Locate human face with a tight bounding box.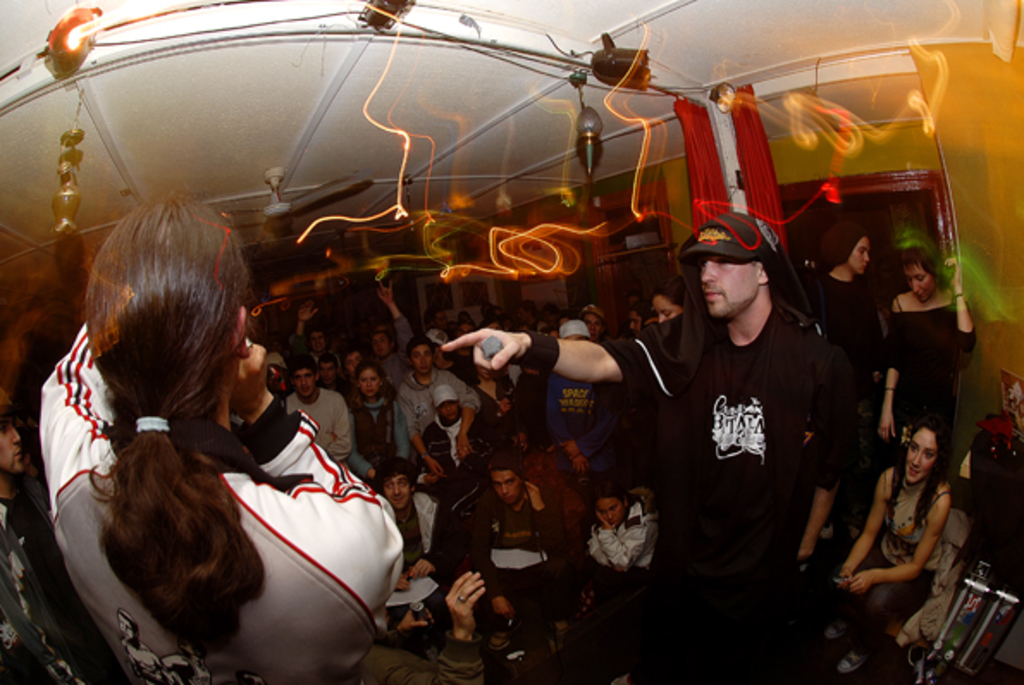
bbox=[699, 250, 759, 318].
